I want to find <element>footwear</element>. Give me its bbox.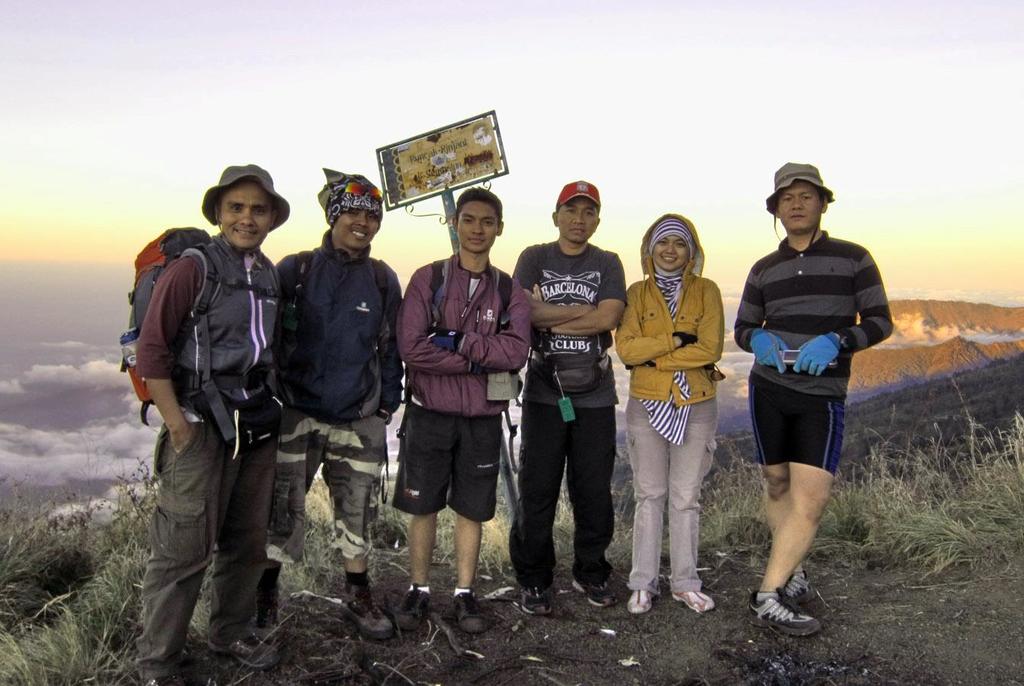
select_region(517, 584, 551, 614).
